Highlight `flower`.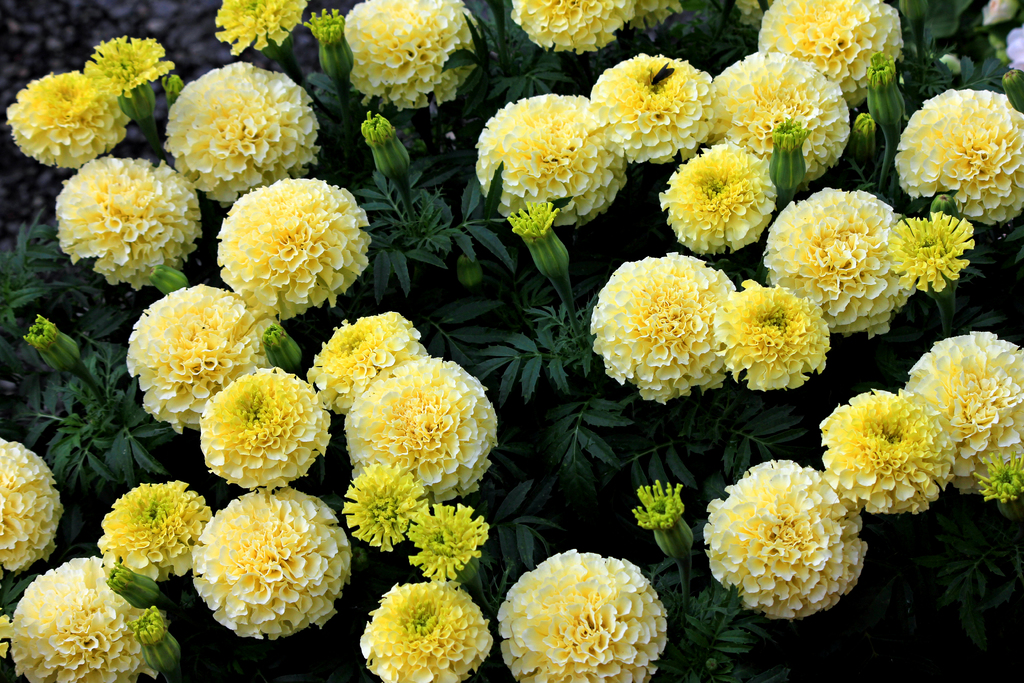
Highlighted region: region(202, 363, 331, 490).
